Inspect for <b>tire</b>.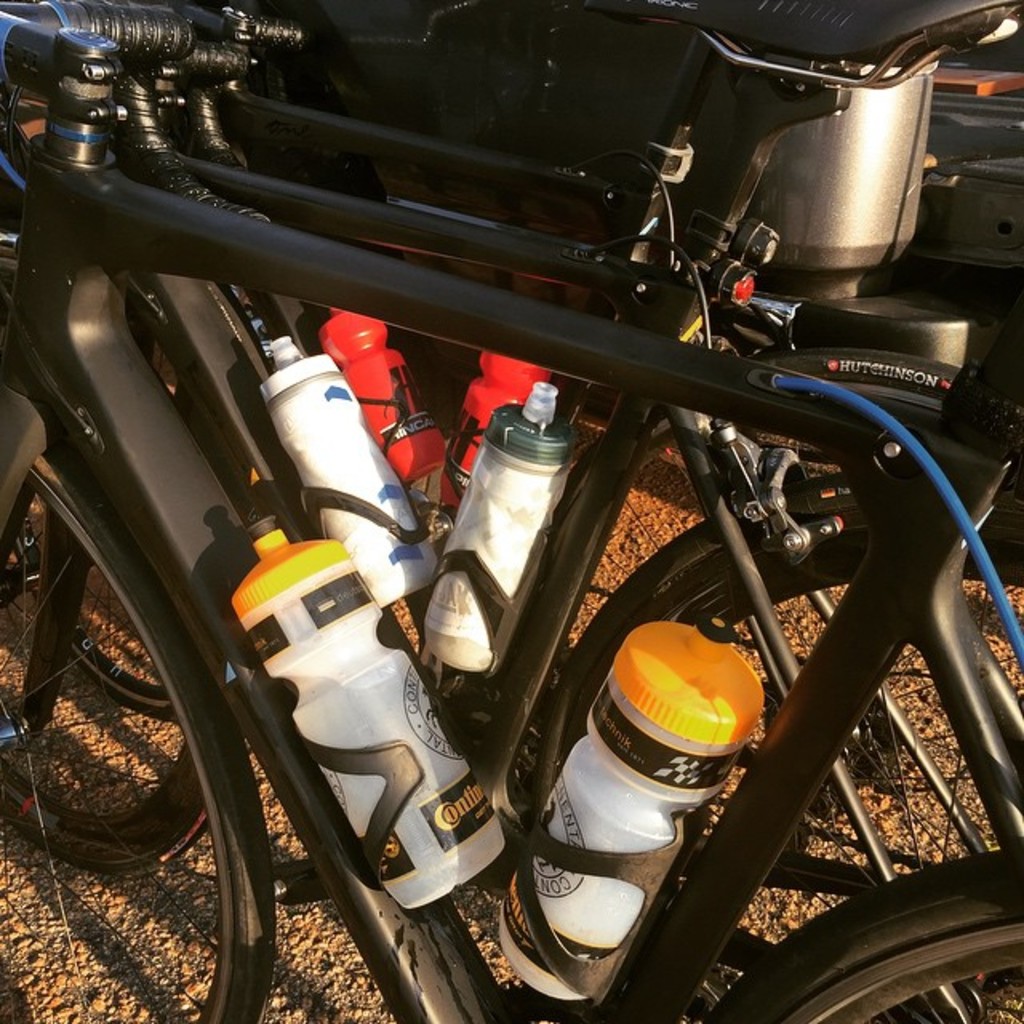
Inspection: pyautogui.locateOnScreen(541, 528, 1022, 1022).
